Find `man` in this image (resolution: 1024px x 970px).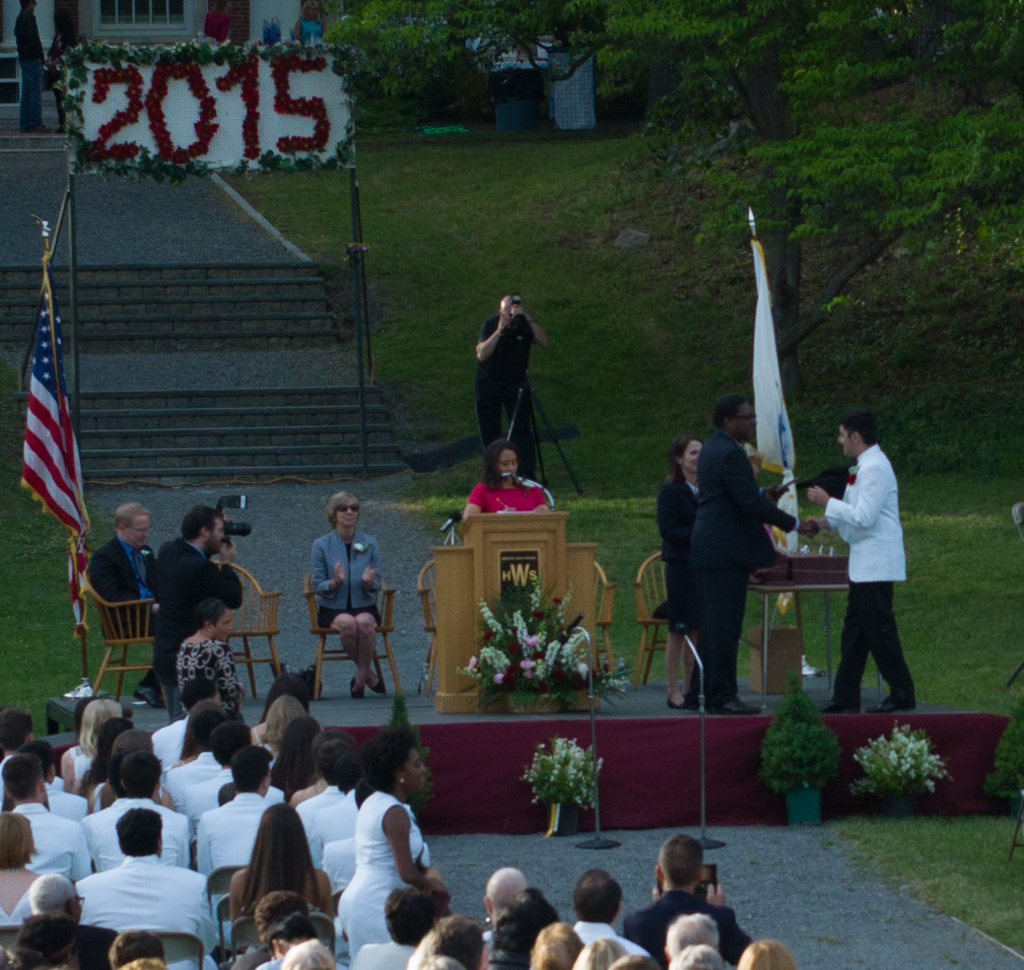
locate(551, 870, 650, 969).
